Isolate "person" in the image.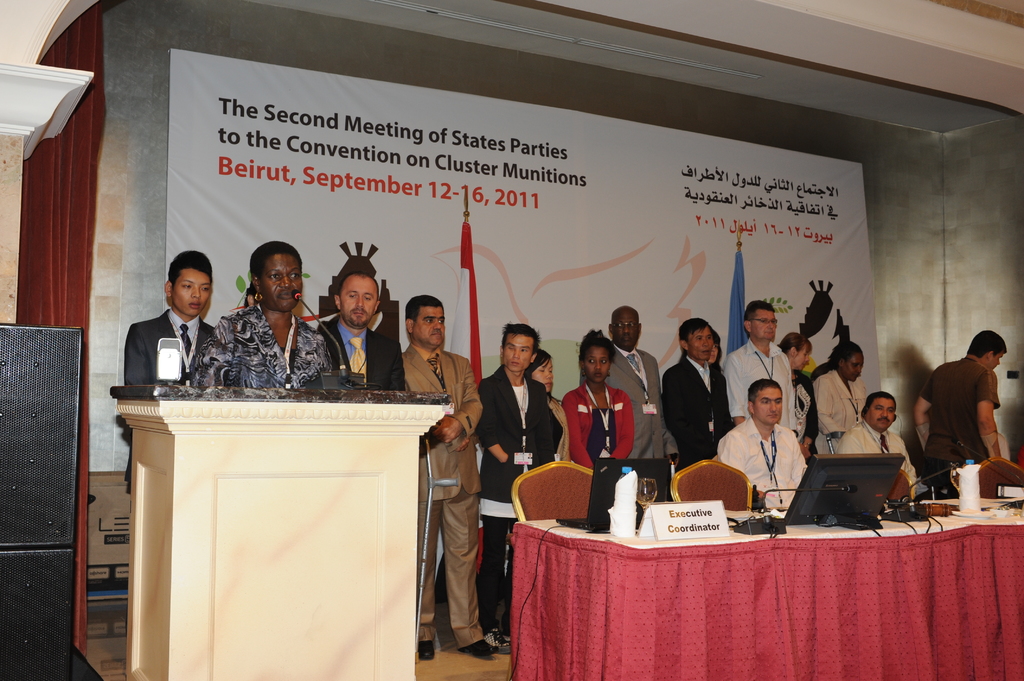
Isolated region: 307 260 405 388.
